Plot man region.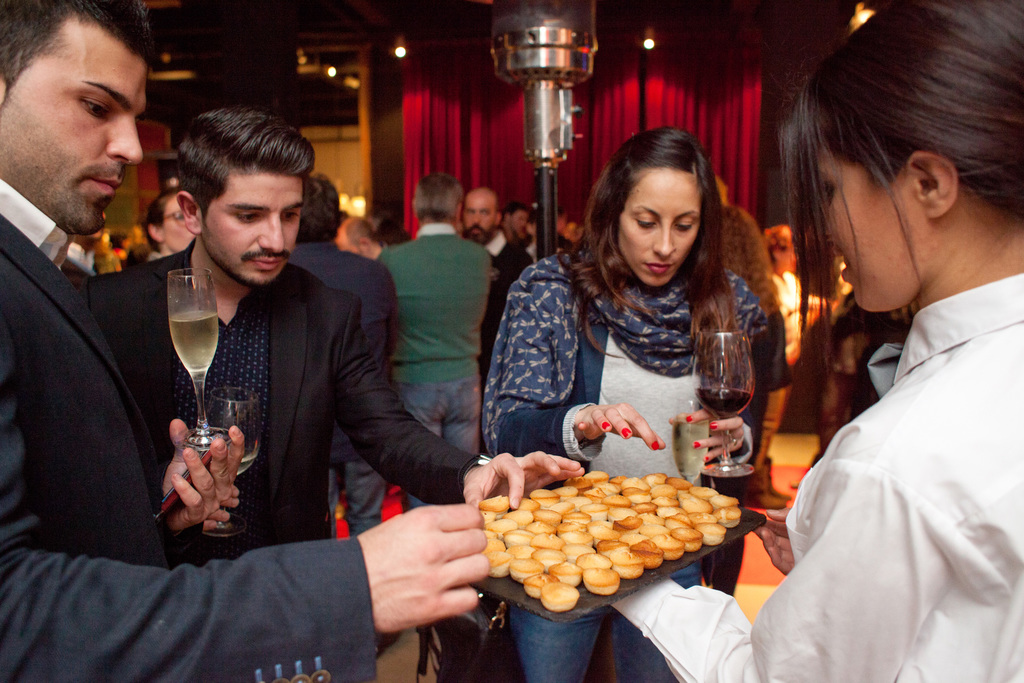
Plotted at rect(0, 0, 488, 682).
